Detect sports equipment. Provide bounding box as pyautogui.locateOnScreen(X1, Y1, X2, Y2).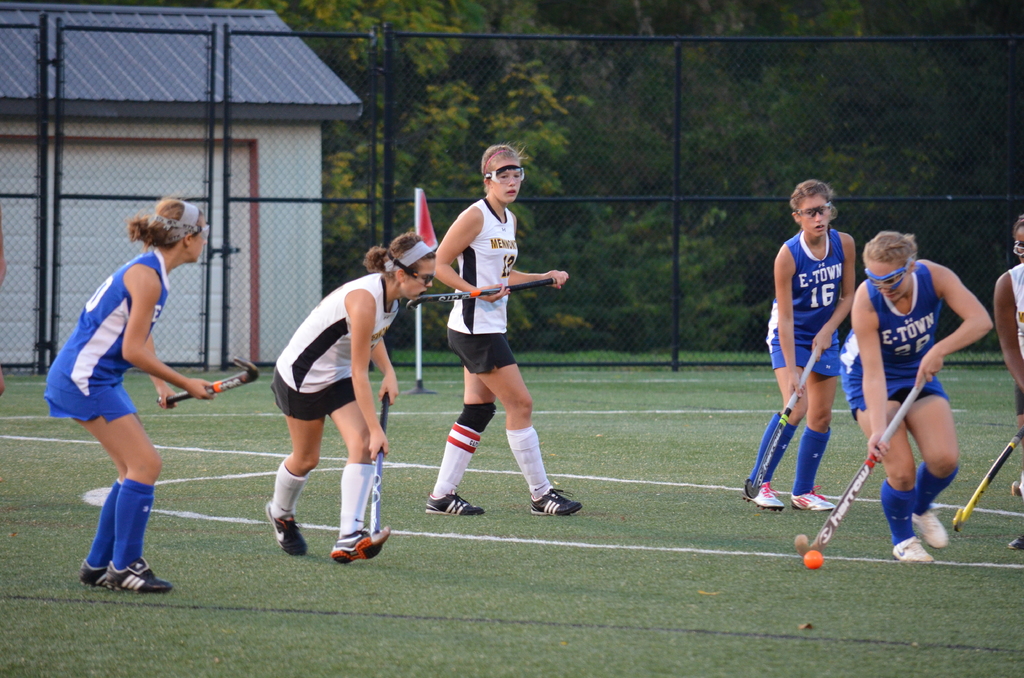
pyautogui.locateOnScreen(796, 387, 922, 549).
